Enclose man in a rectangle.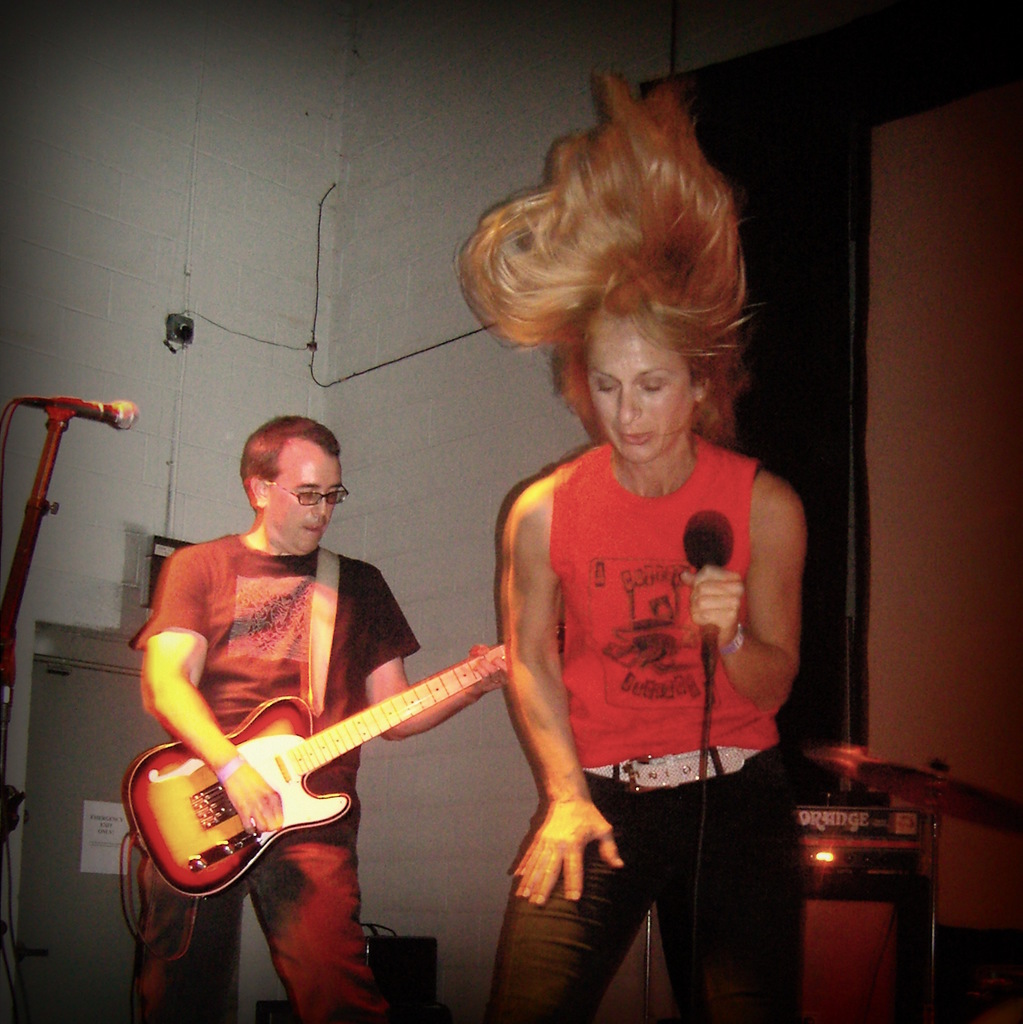
bbox=(127, 407, 509, 1023).
